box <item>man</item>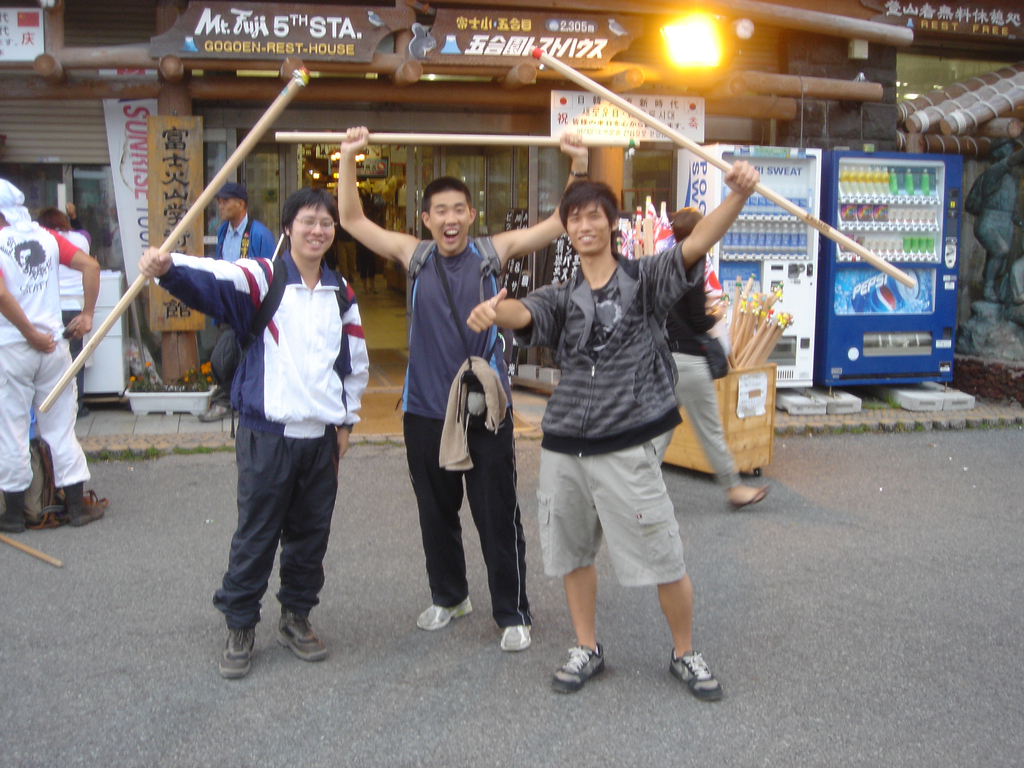
detection(0, 181, 107, 533)
